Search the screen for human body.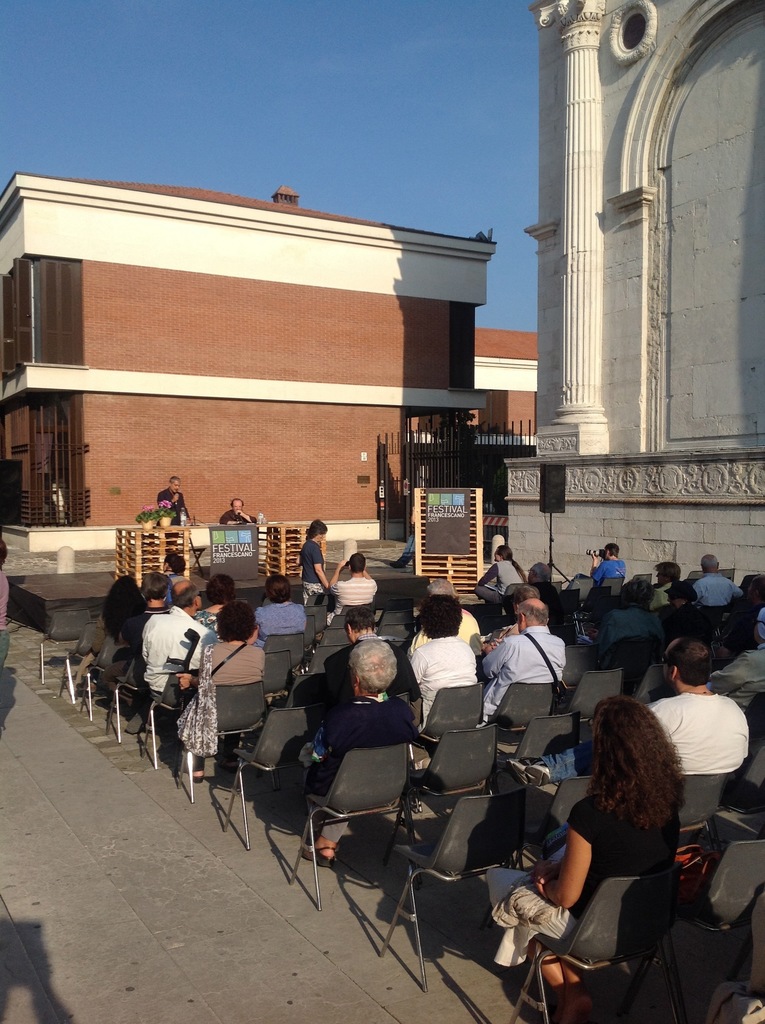
Found at 0 570 8 675.
